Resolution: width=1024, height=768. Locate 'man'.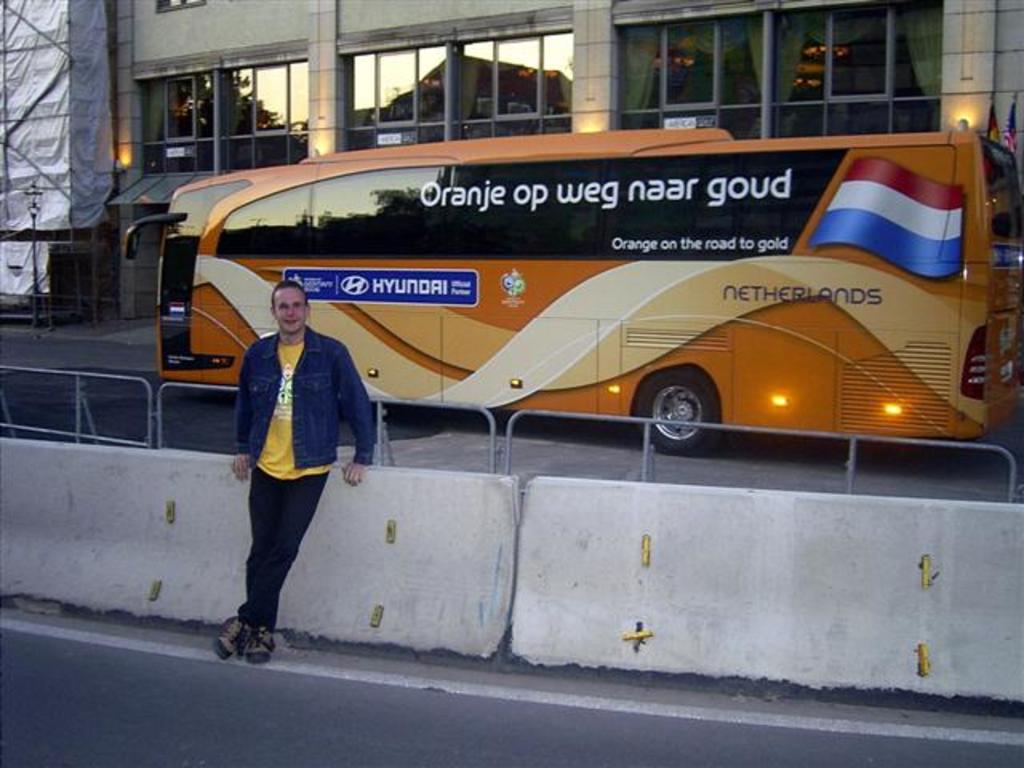
box=[213, 283, 378, 658].
